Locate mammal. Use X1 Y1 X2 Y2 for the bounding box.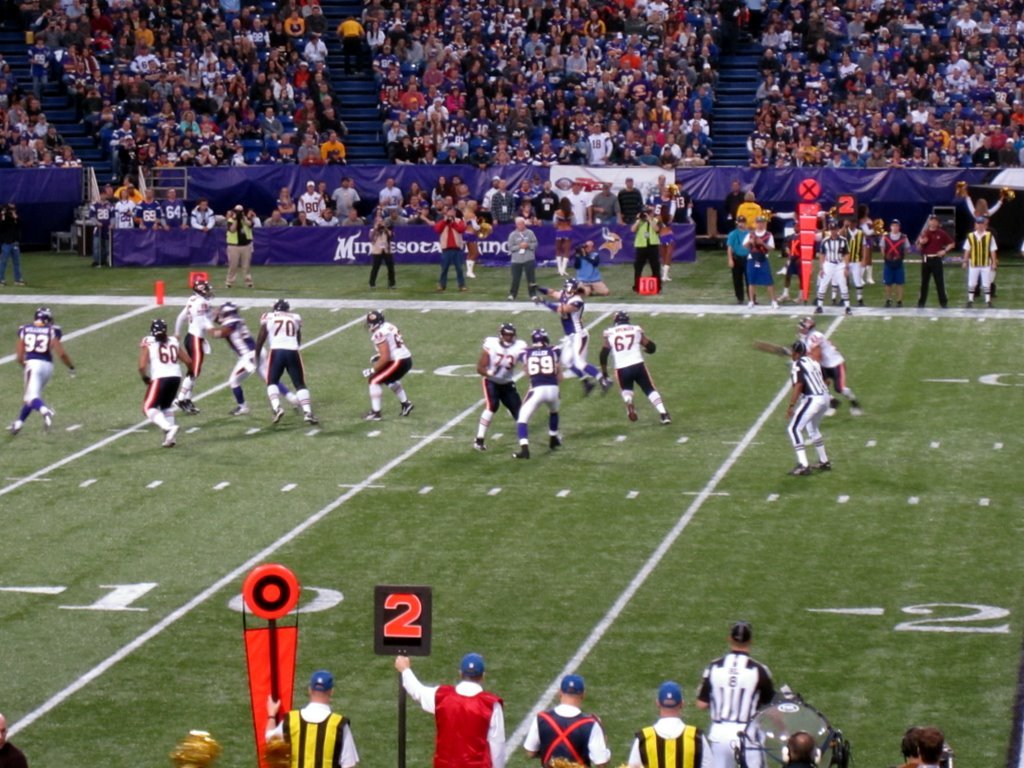
0 712 24 767.
